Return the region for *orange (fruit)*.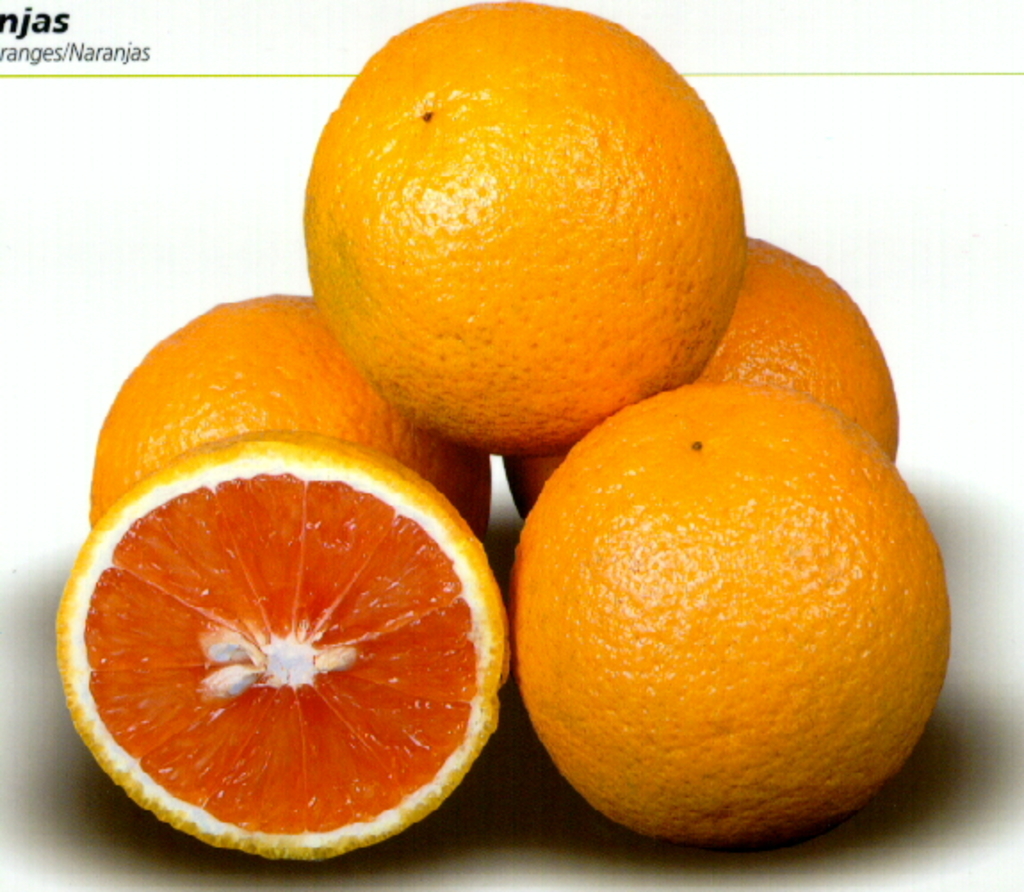
bbox(707, 231, 894, 458).
